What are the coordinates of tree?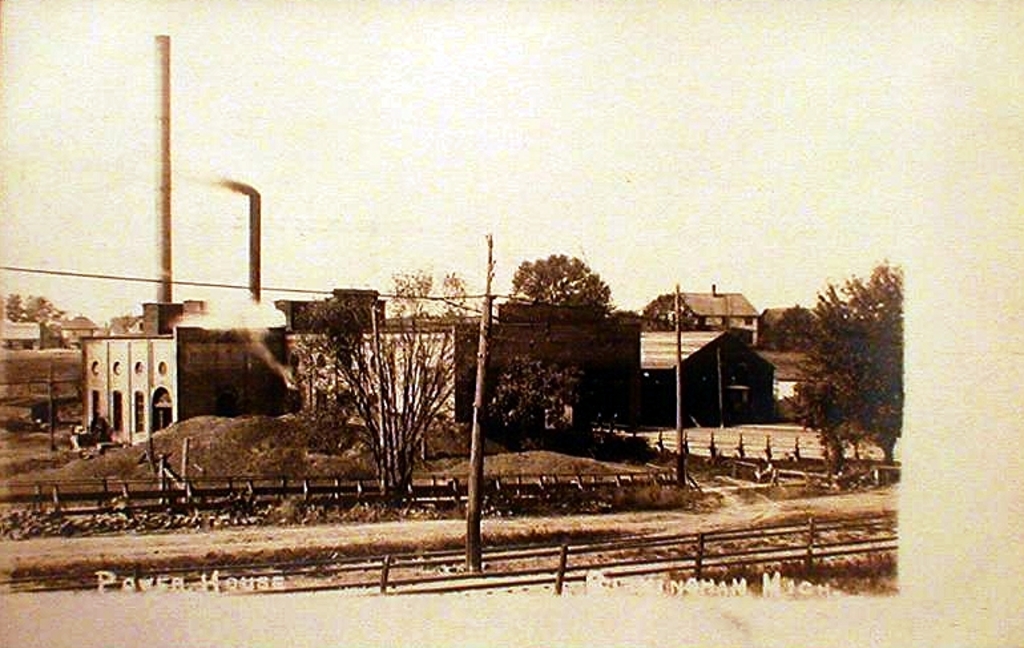
(799, 251, 904, 494).
